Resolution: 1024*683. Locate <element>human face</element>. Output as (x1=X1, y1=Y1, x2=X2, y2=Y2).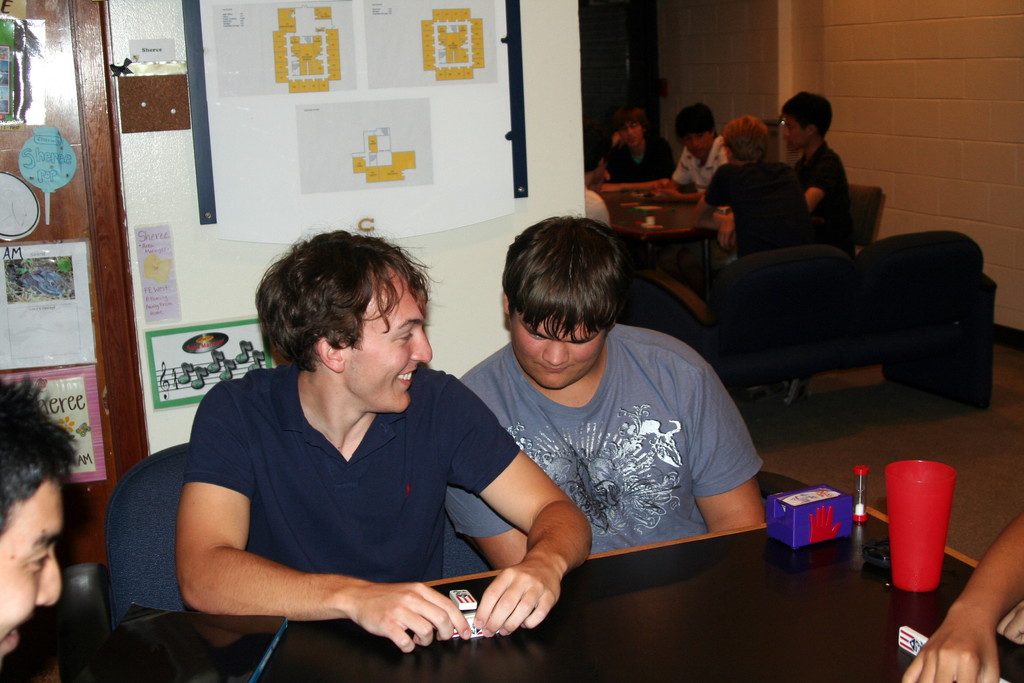
(x1=618, y1=119, x2=644, y2=147).
